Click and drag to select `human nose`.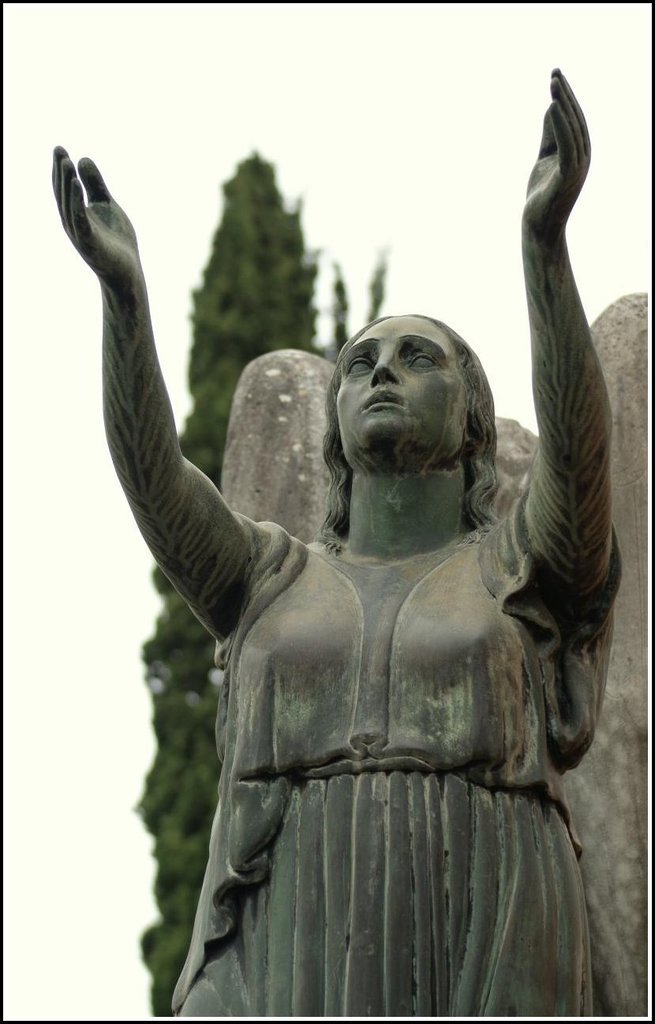
Selection: detection(377, 347, 398, 384).
